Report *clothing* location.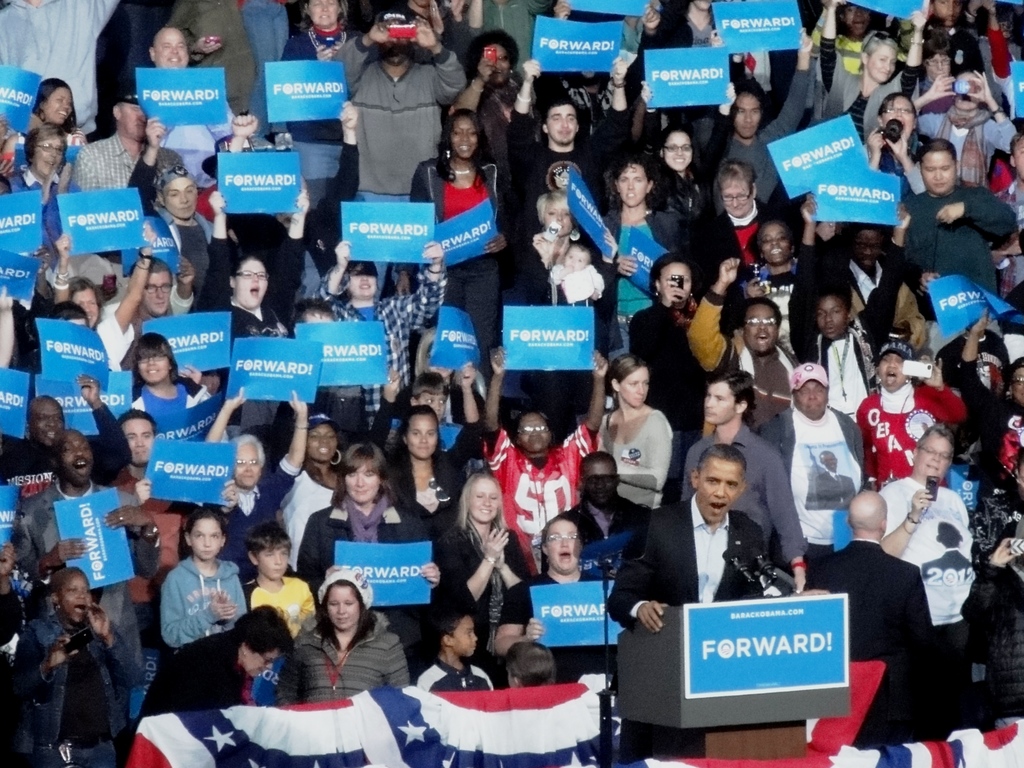
Report: 559 492 655 584.
